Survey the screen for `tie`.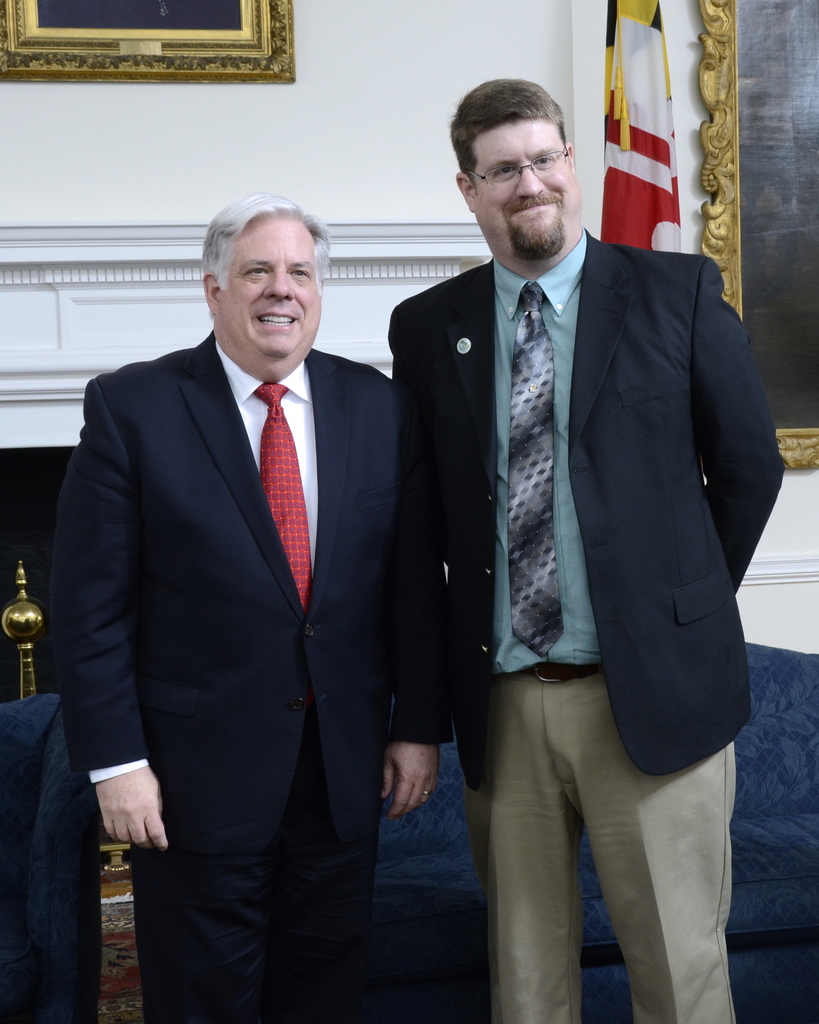
Survey found: (left=252, top=384, right=308, bottom=603).
